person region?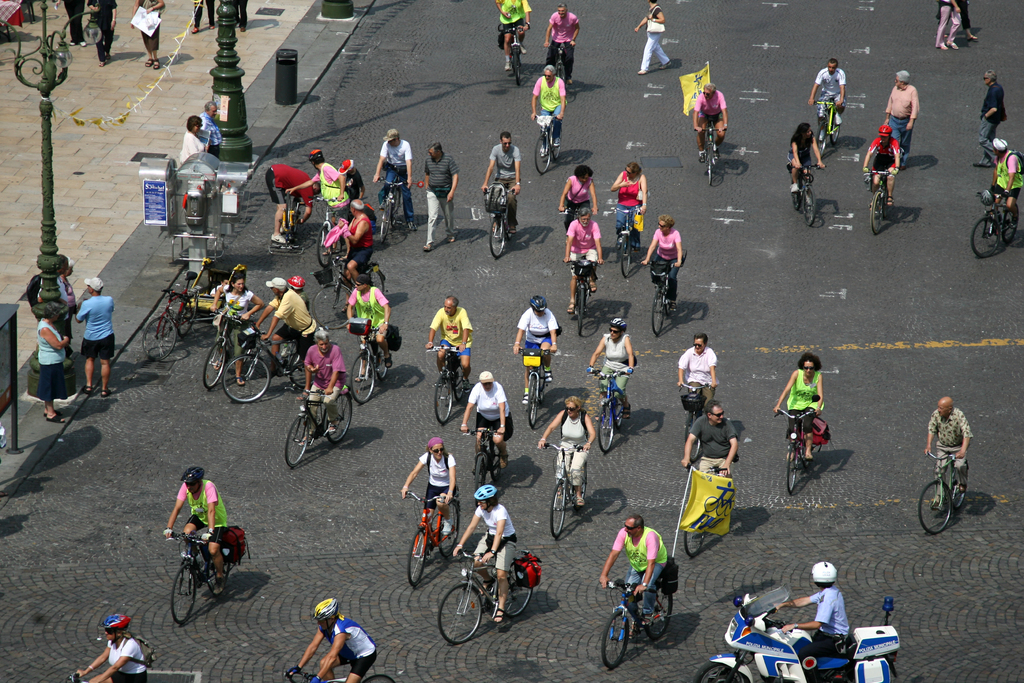
543 0 581 66
